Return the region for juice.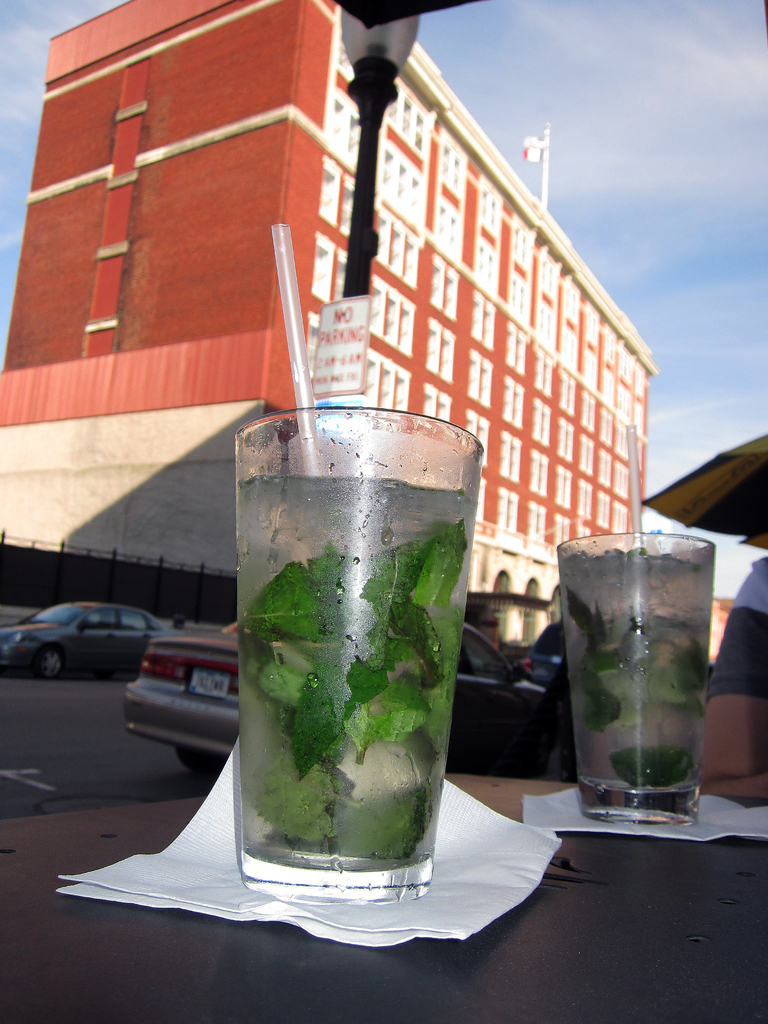
{"left": 232, "top": 468, "right": 477, "bottom": 874}.
